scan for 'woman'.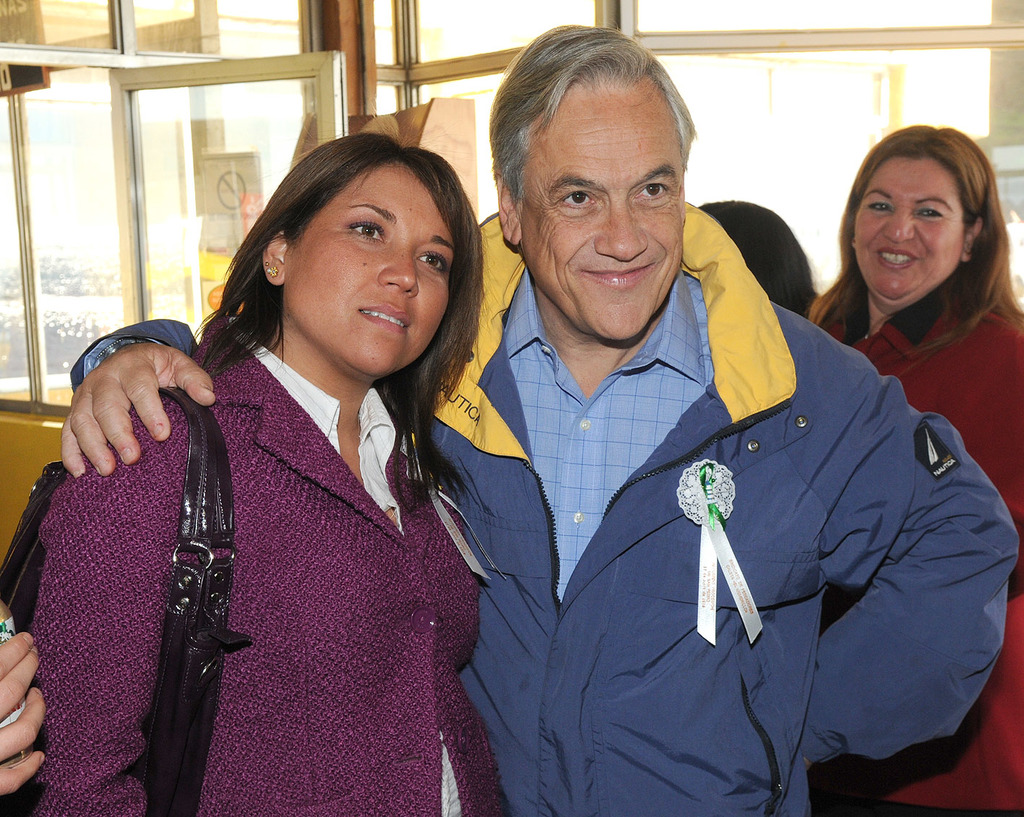
Scan result: rect(12, 127, 509, 816).
